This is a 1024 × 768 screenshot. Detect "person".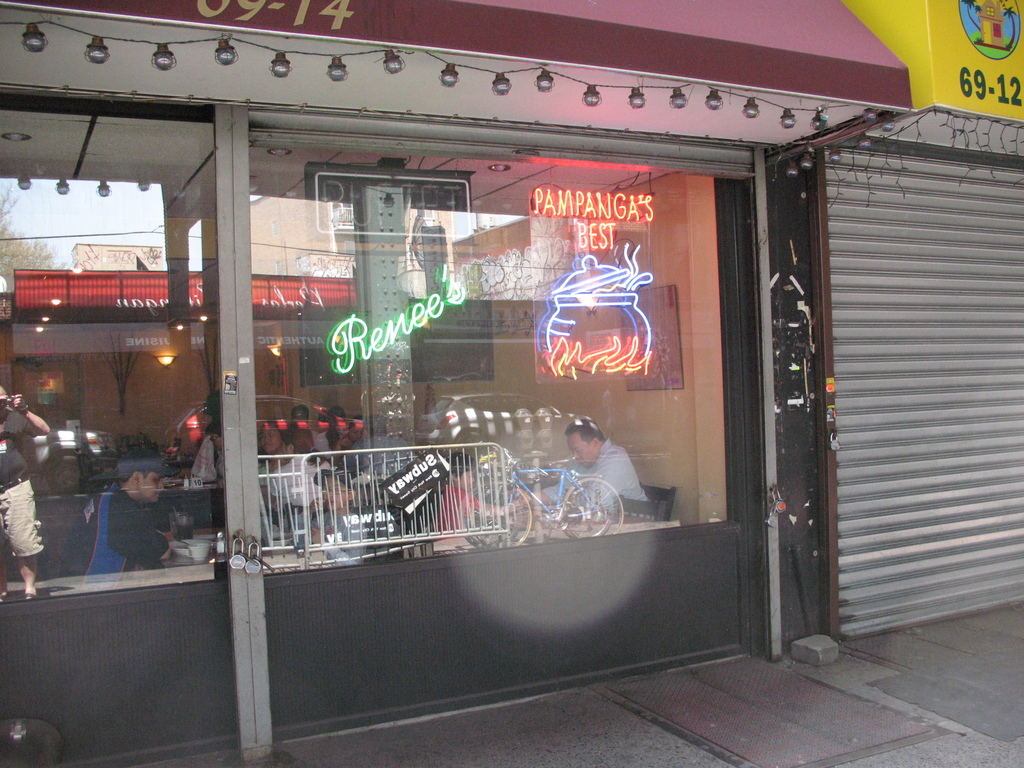
180, 420, 227, 477.
